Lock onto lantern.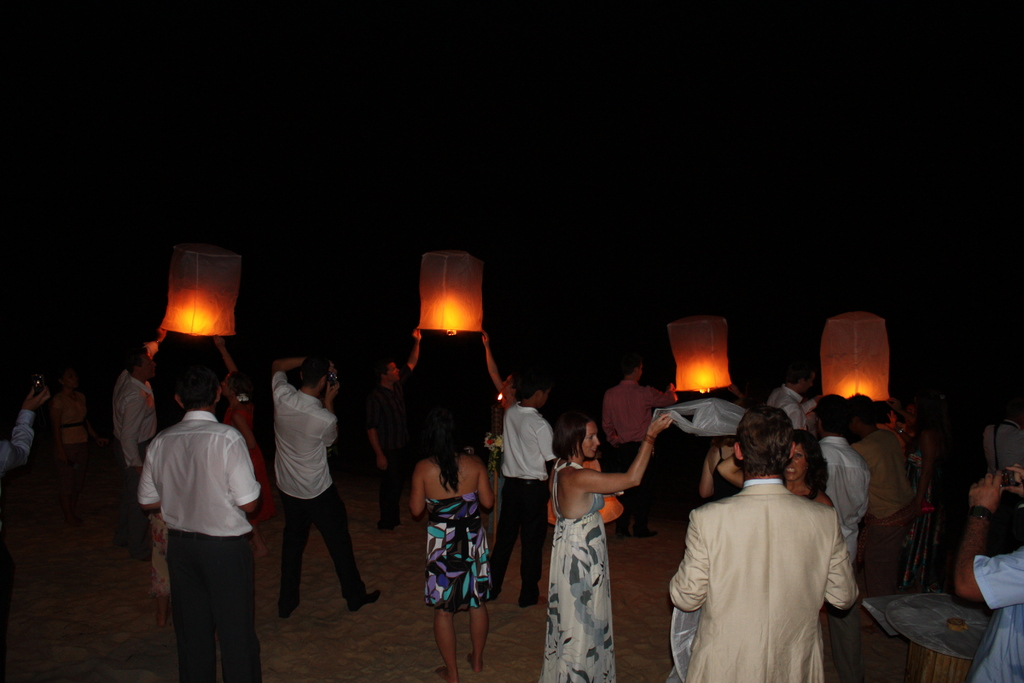
Locked: select_region(666, 311, 744, 402).
